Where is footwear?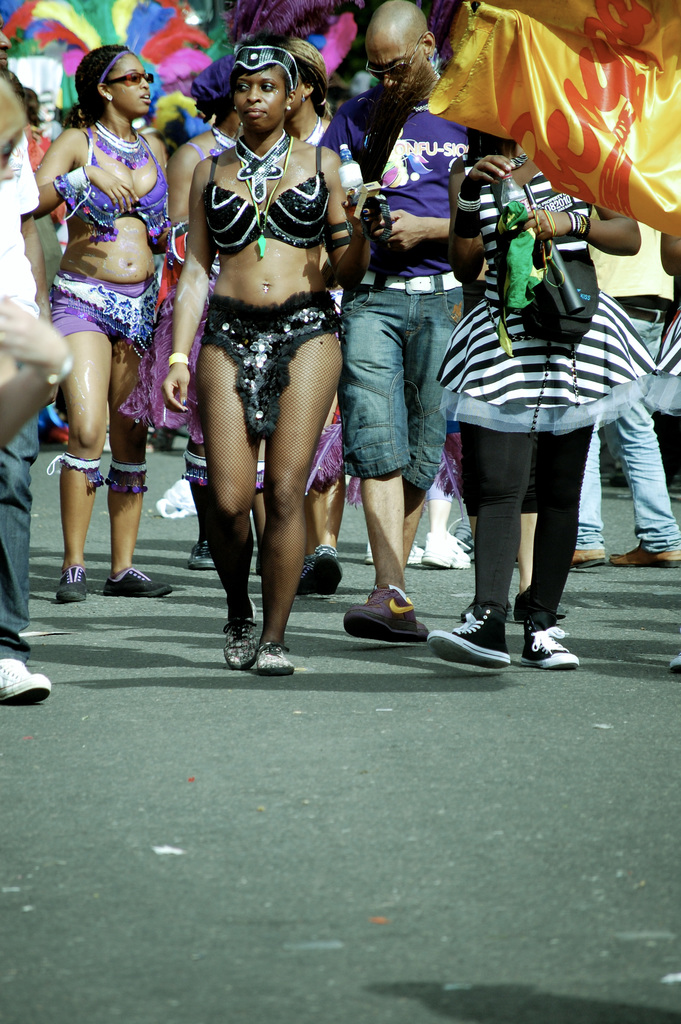
183,538,216,568.
